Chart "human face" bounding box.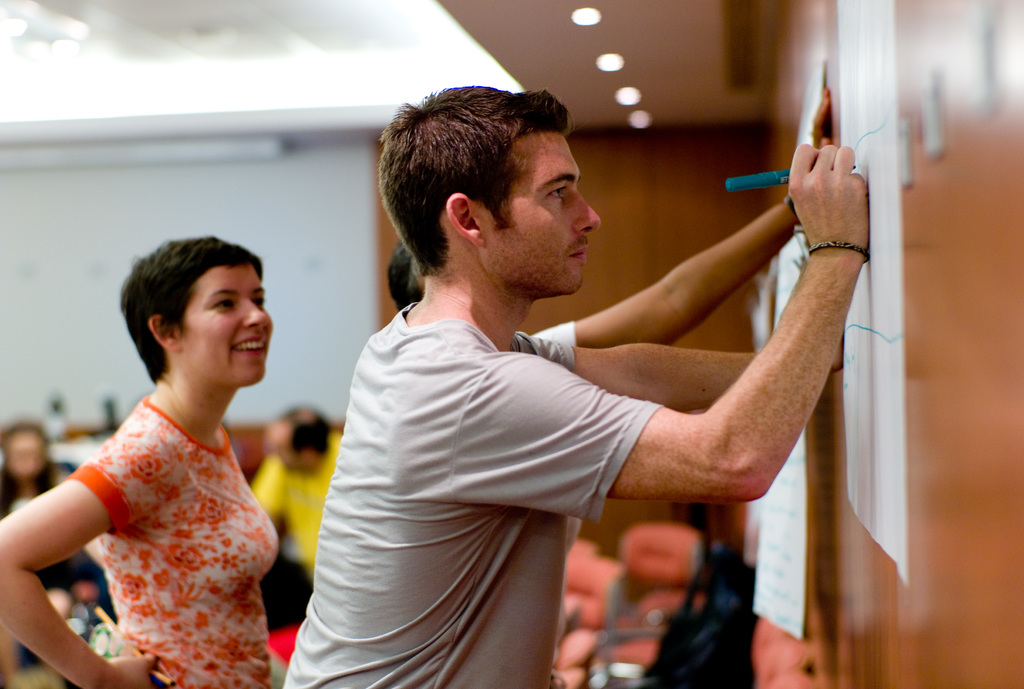
Charted: <region>4, 429, 42, 479</region>.
